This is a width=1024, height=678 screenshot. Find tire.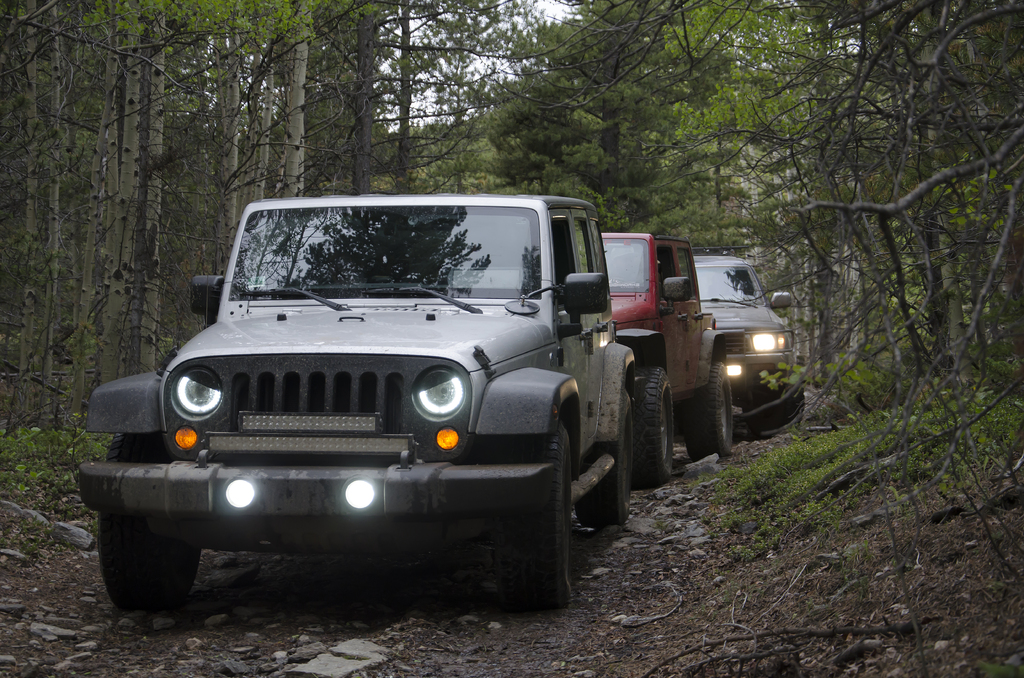
Bounding box: <region>630, 369, 675, 486</region>.
